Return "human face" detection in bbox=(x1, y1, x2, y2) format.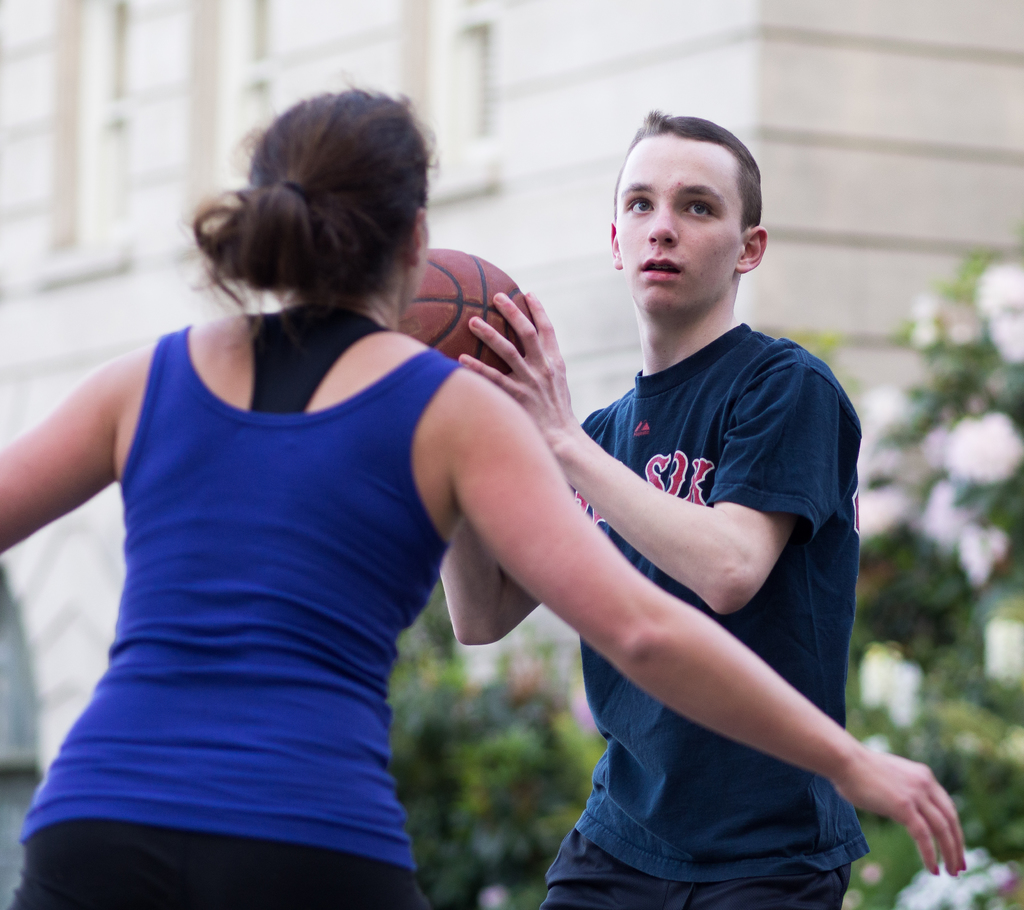
bbox=(614, 131, 756, 318).
